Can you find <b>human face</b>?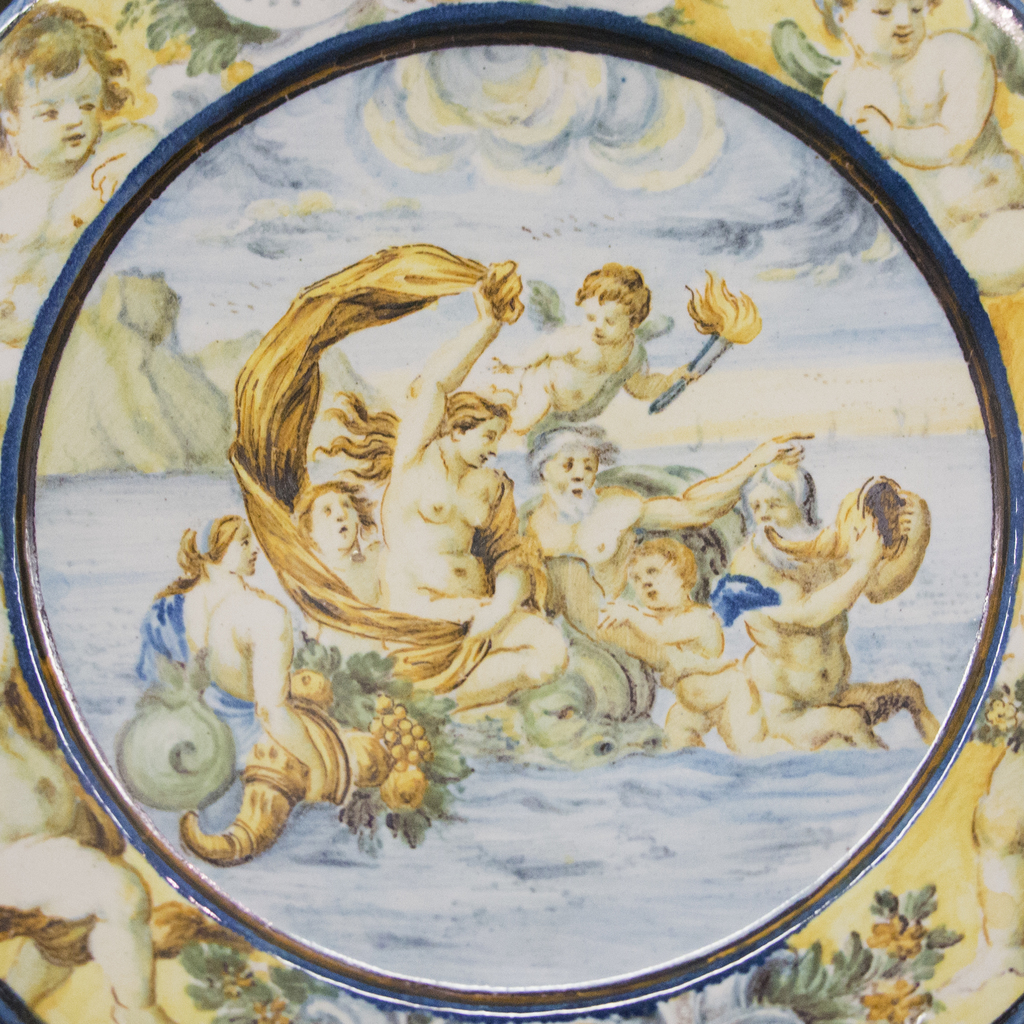
Yes, bounding box: <region>15, 53, 99, 165</region>.
